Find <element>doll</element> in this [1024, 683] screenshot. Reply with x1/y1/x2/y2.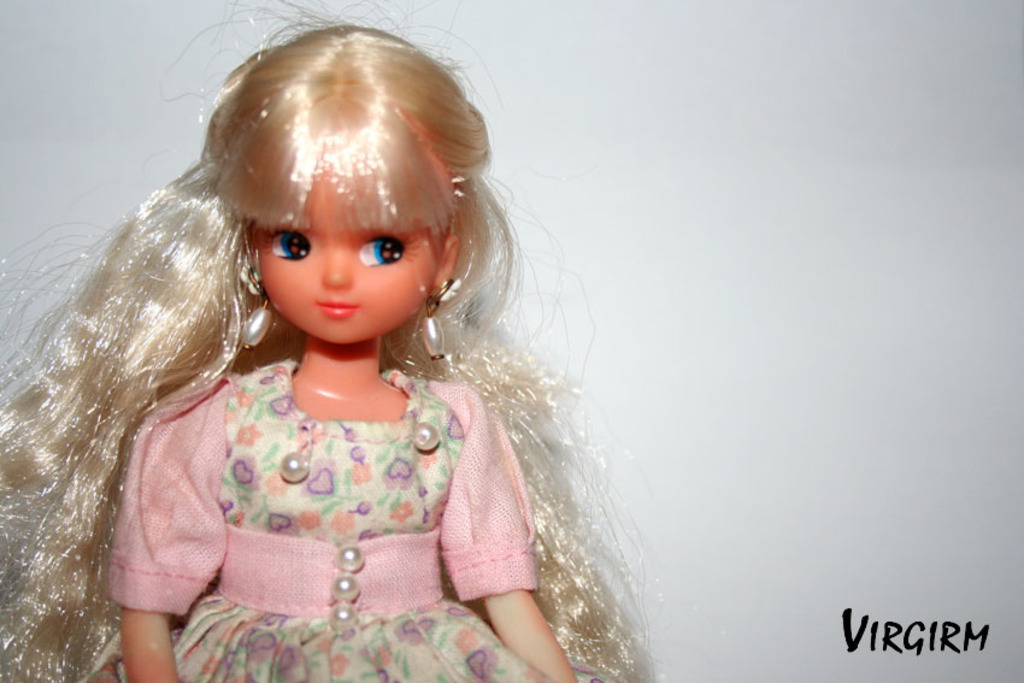
0/23/652/678.
